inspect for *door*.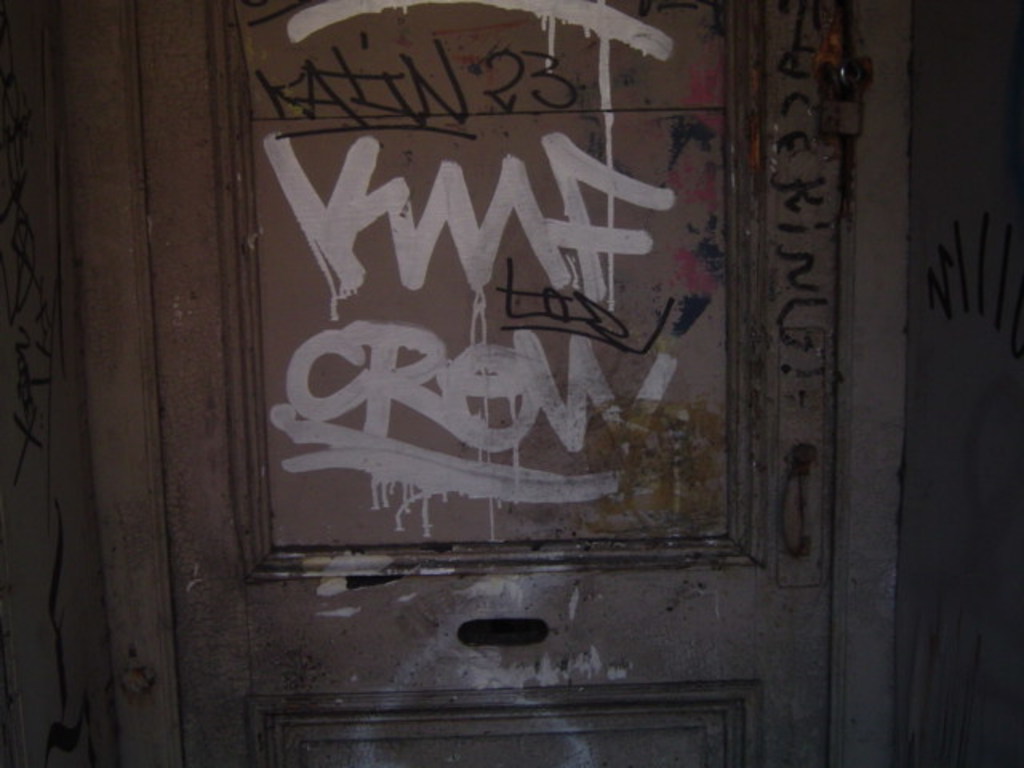
Inspection: (158, 0, 826, 766).
